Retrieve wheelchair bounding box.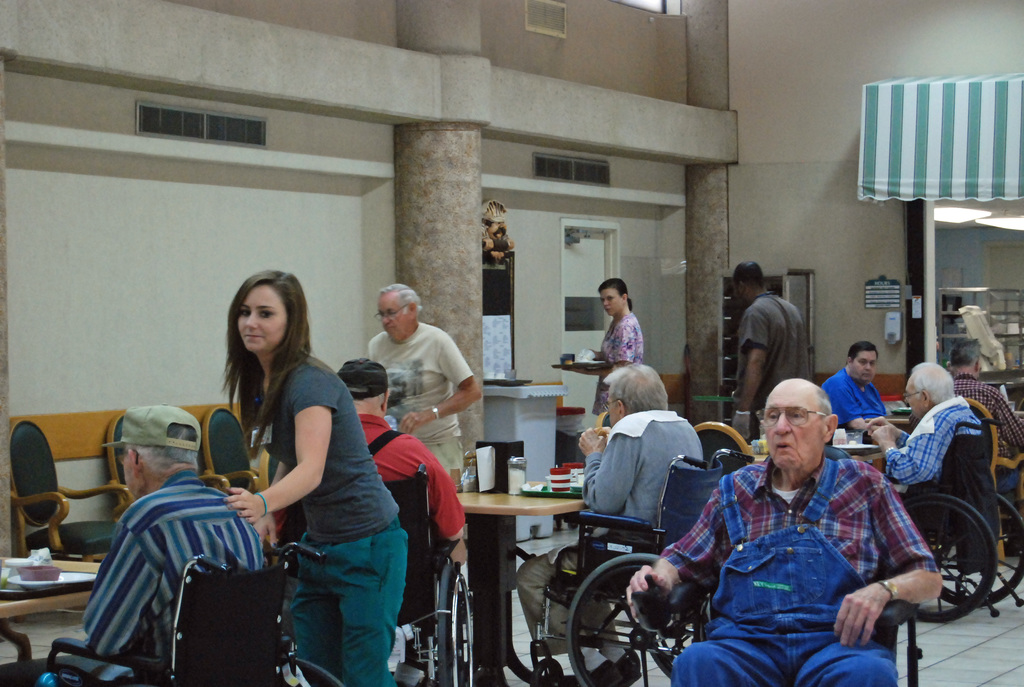
Bounding box: 278 463 482 686.
